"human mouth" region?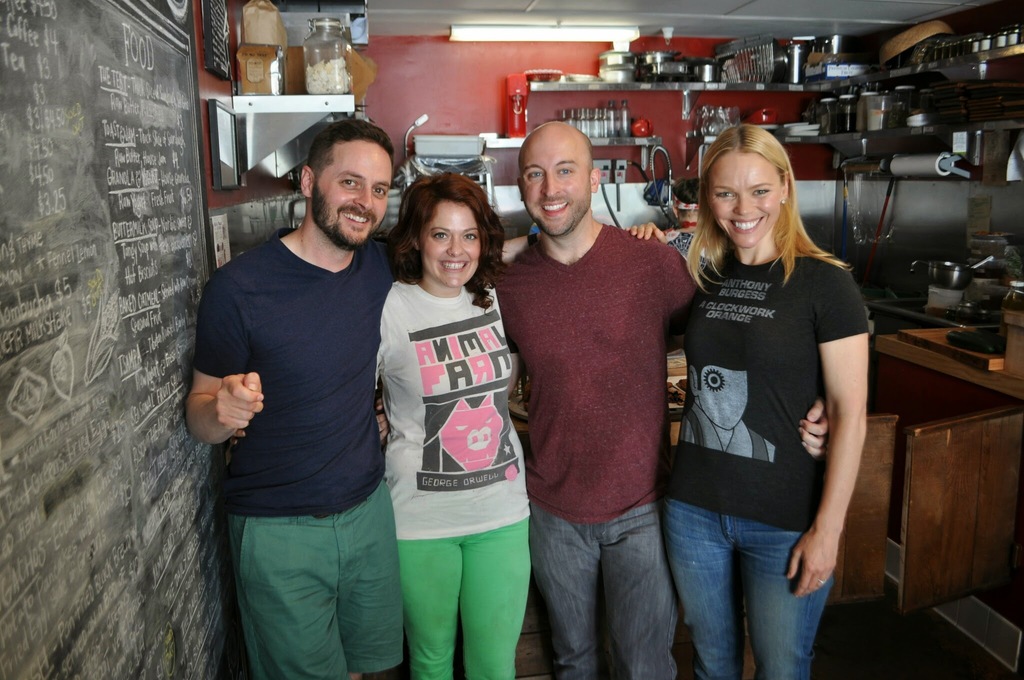
bbox=[728, 219, 760, 239]
